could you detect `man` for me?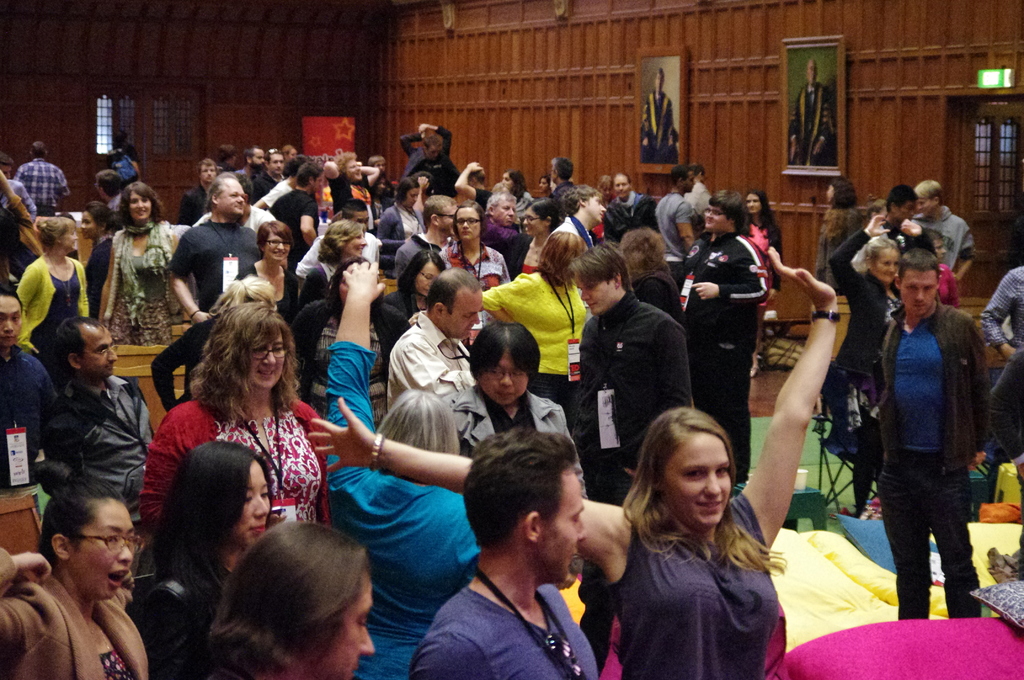
Detection result: bbox(10, 143, 73, 220).
